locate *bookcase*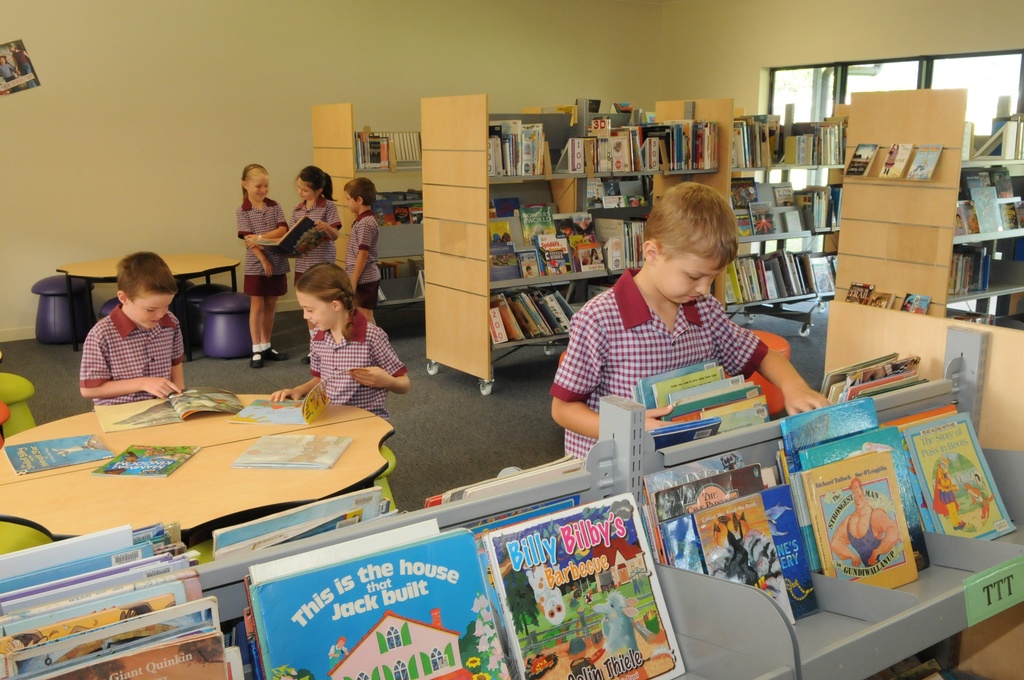
bbox=[831, 87, 1023, 323]
